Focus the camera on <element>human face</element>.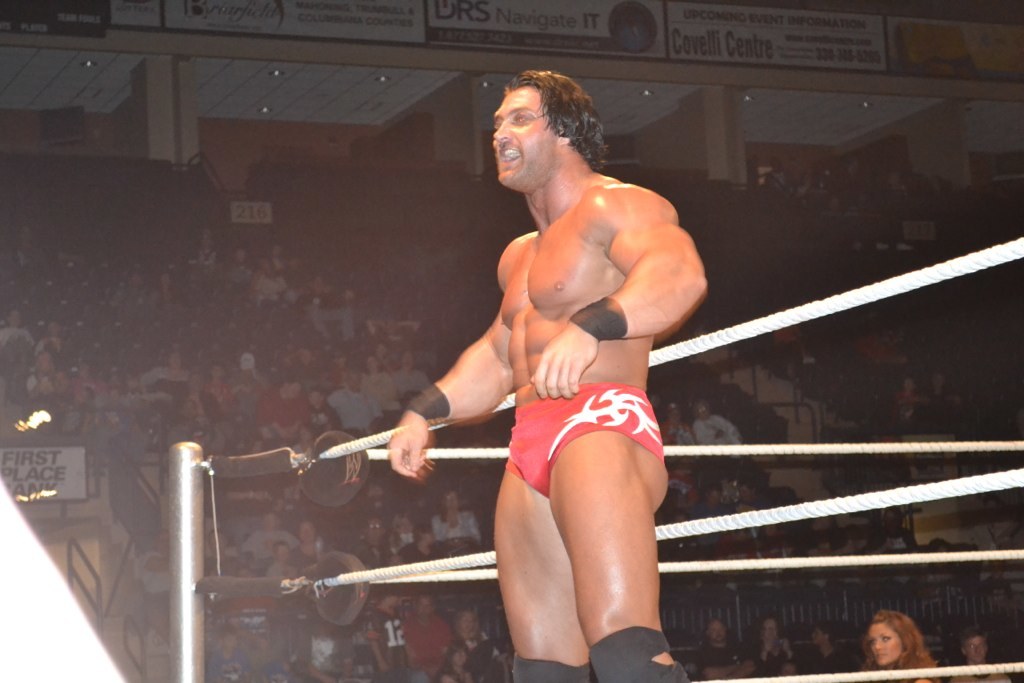
Focus region: 493,89,555,185.
